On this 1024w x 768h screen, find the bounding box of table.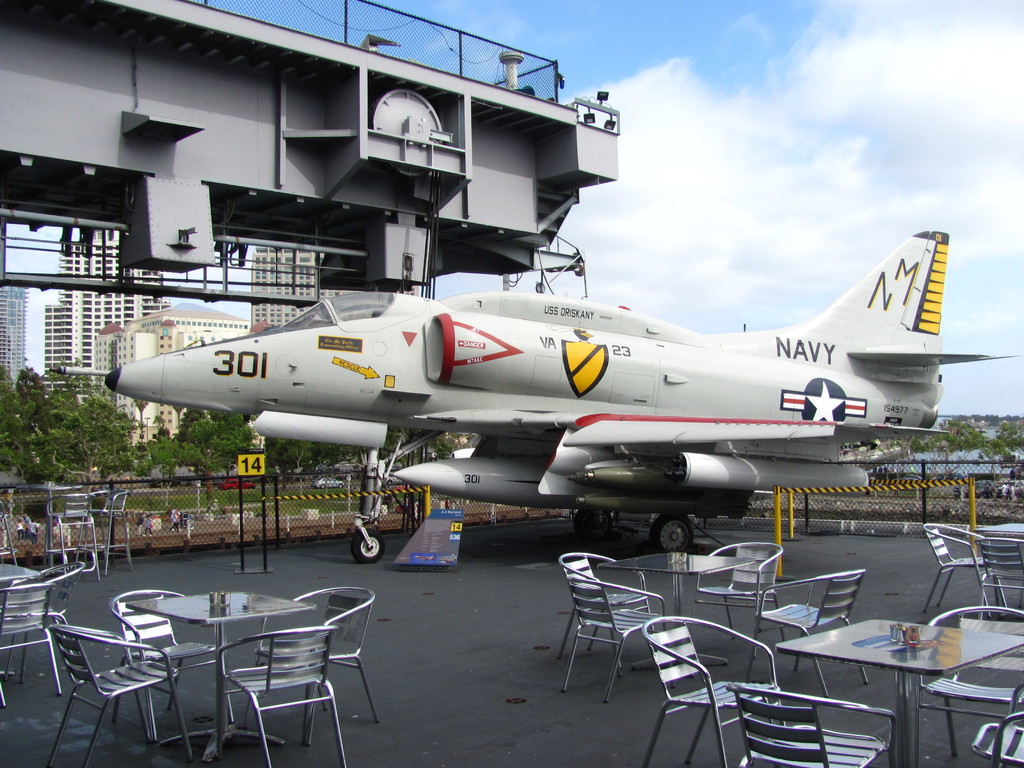
Bounding box: left=981, top=520, right=1023, bottom=610.
